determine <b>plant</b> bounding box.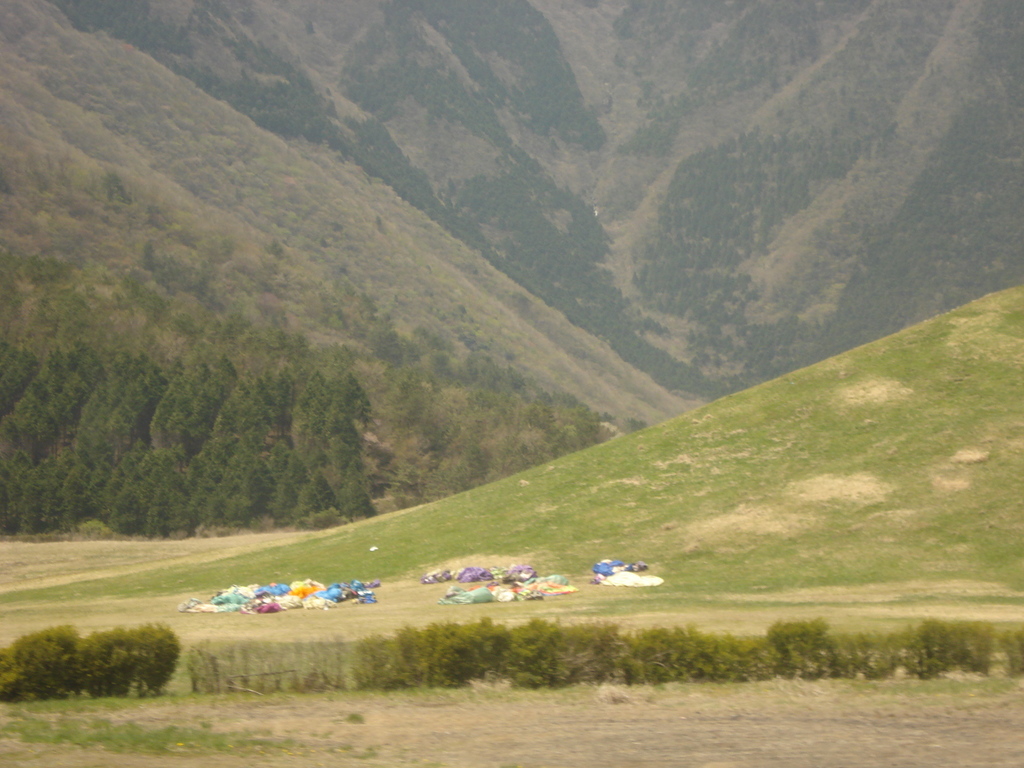
Determined: bbox=[325, 742, 337, 756].
